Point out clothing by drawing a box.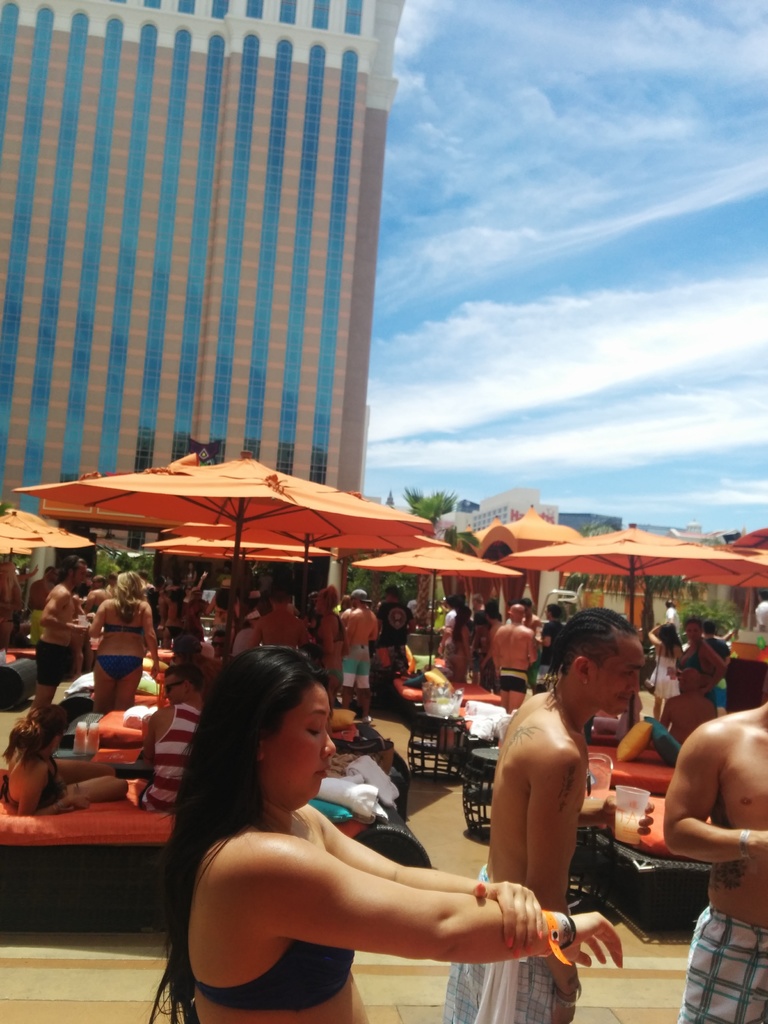
[x1=230, y1=631, x2=253, y2=652].
